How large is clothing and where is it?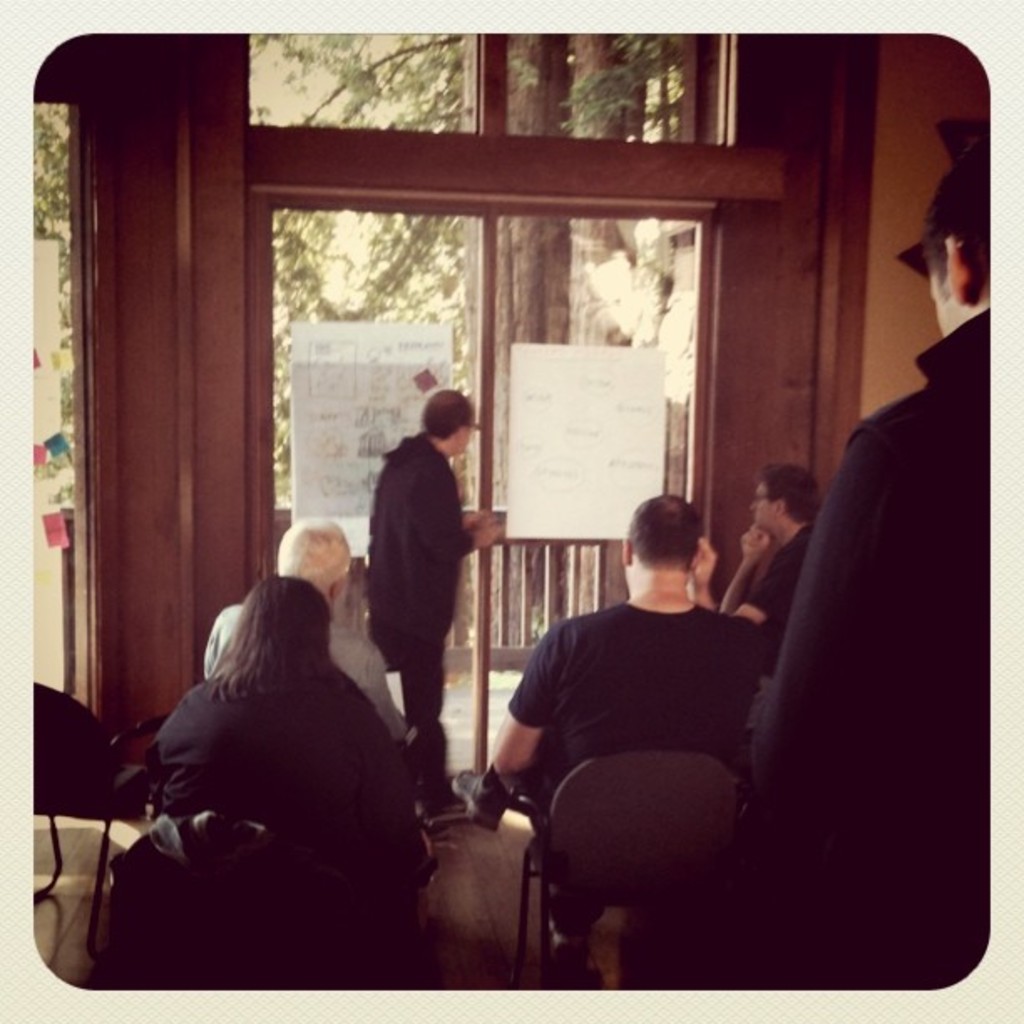
Bounding box: <bbox>750, 313, 997, 992</bbox>.
